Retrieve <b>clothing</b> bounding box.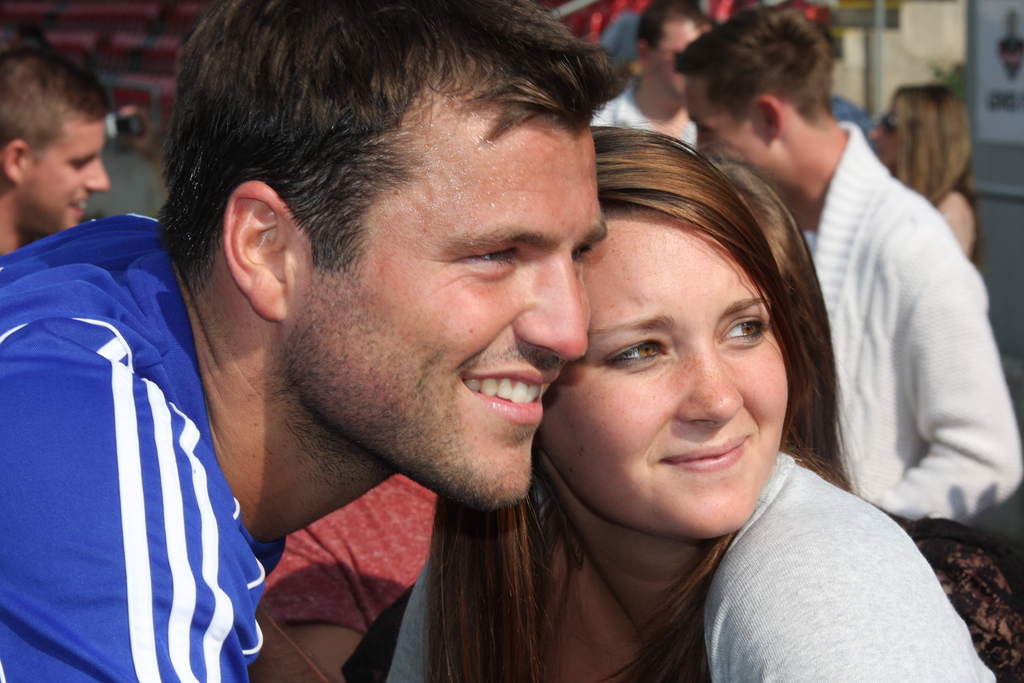
Bounding box: BBox(800, 117, 1023, 529).
